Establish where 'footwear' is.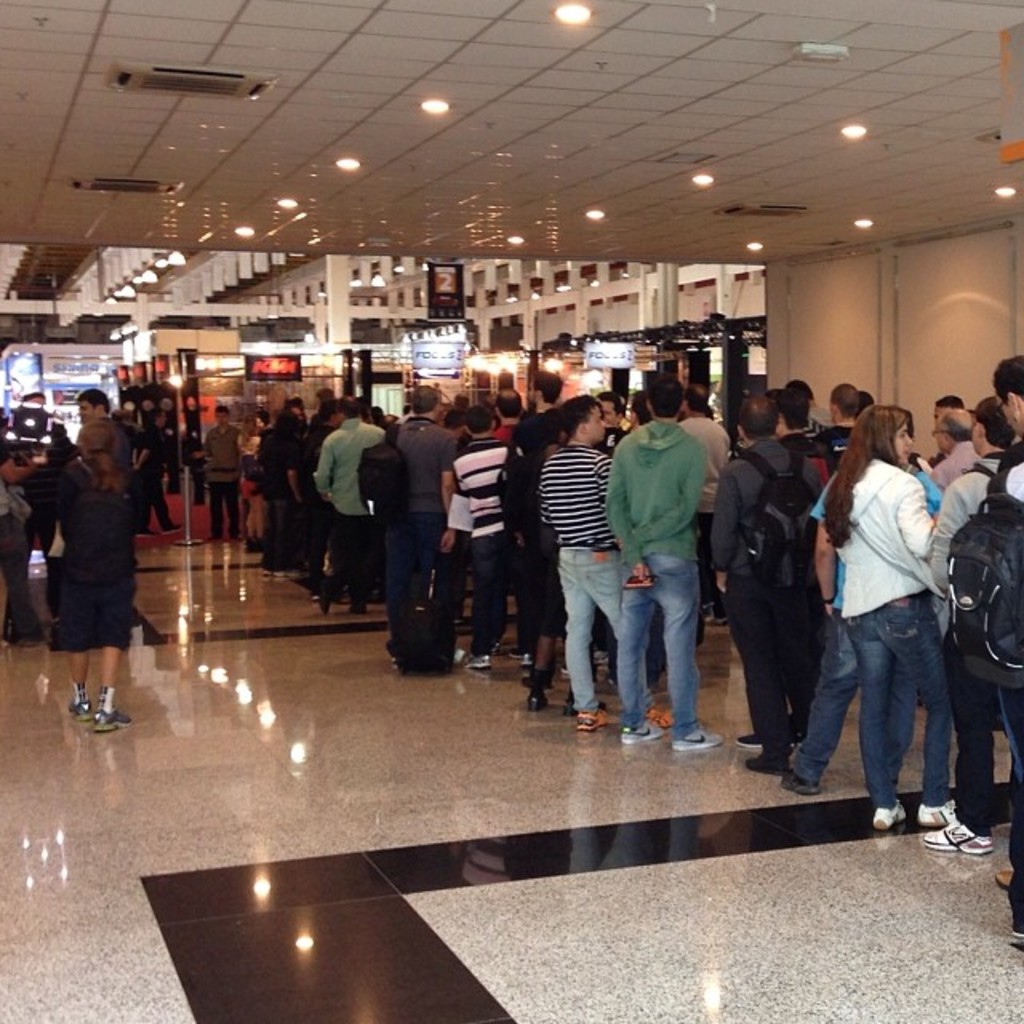
Established at 466:656:490:670.
